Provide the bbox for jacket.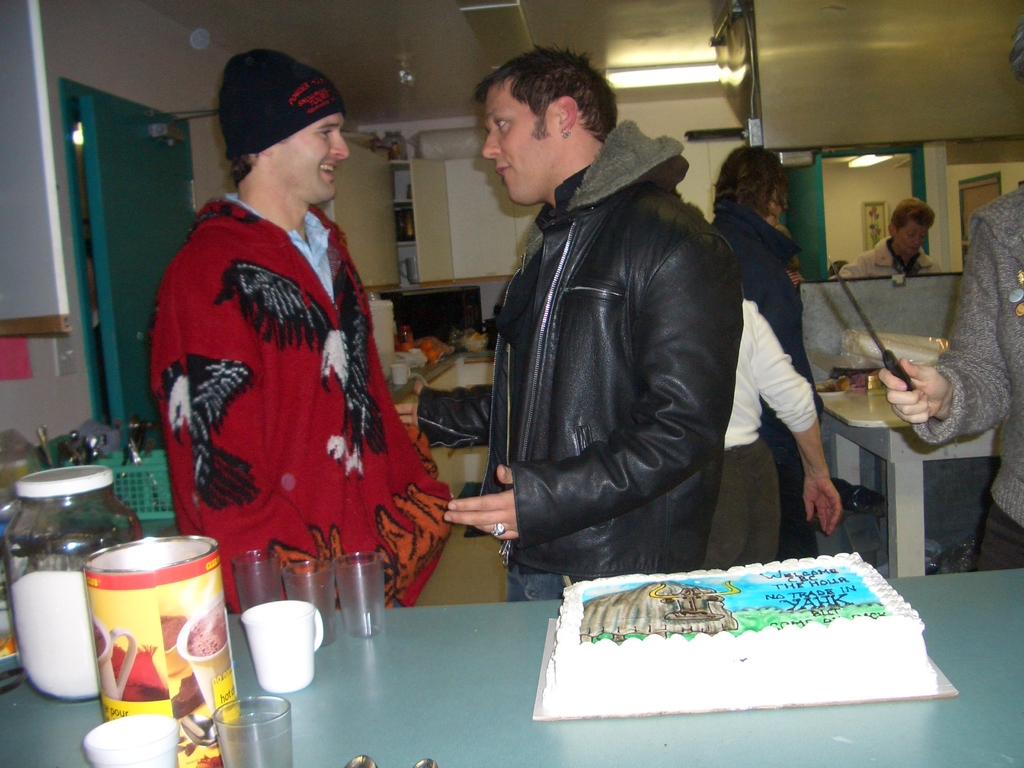
{"x1": 710, "y1": 196, "x2": 826, "y2": 420}.
